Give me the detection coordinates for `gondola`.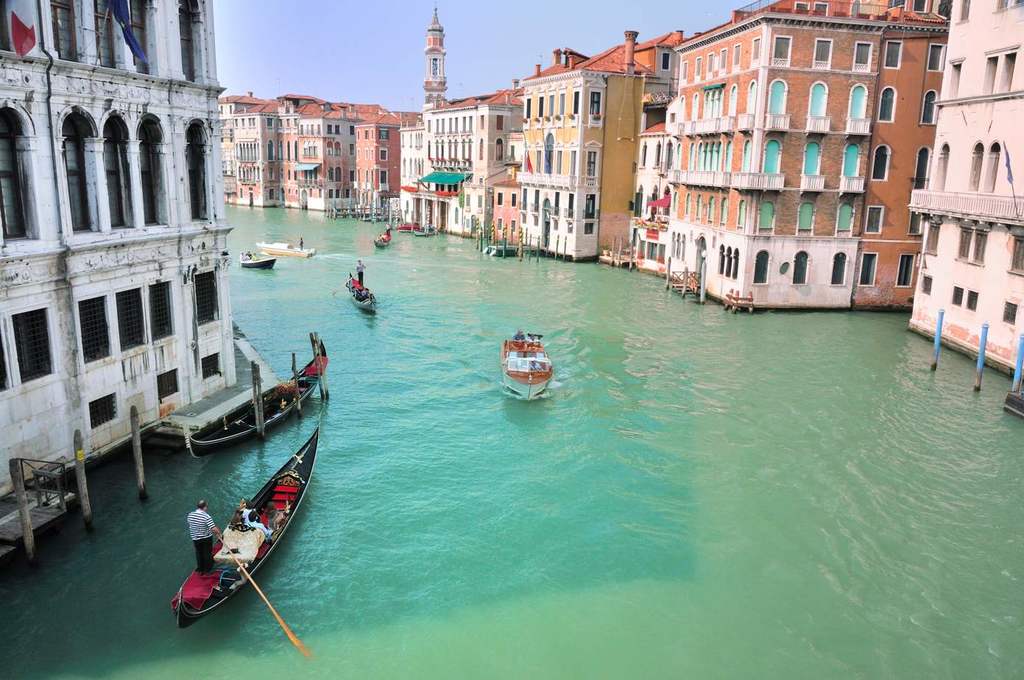
region(169, 406, 321, 634).
